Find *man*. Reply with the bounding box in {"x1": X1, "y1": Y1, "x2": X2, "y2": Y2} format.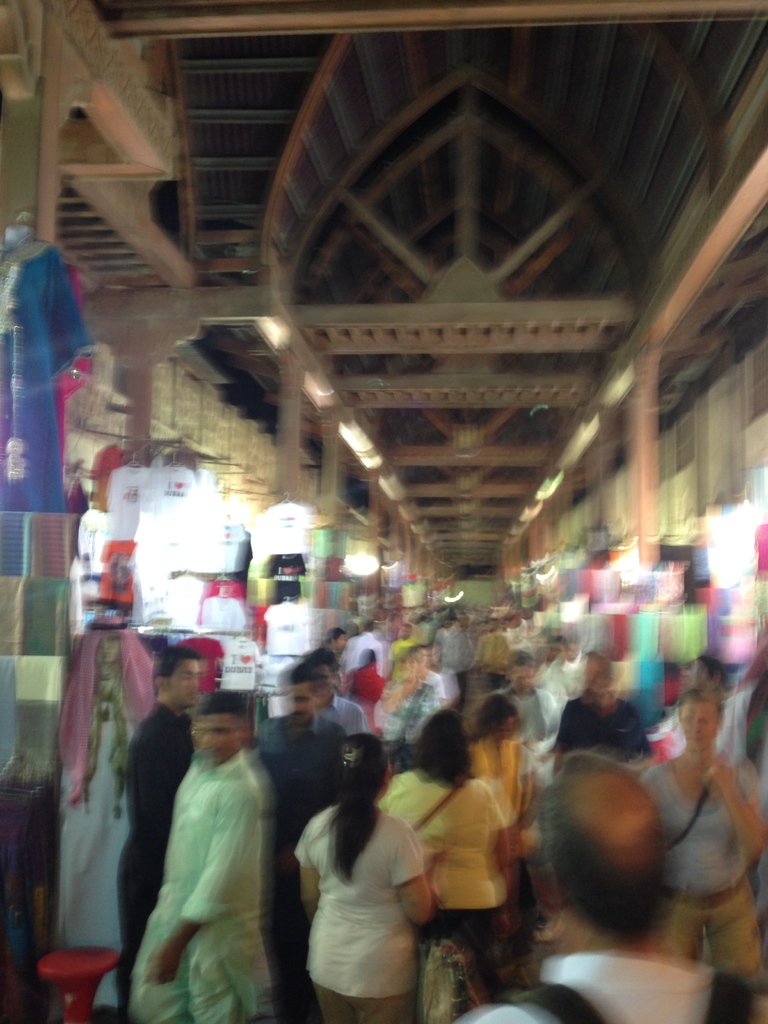
{"x1": 638, "y1": 689, "x2": 767, "y2": 990}.
